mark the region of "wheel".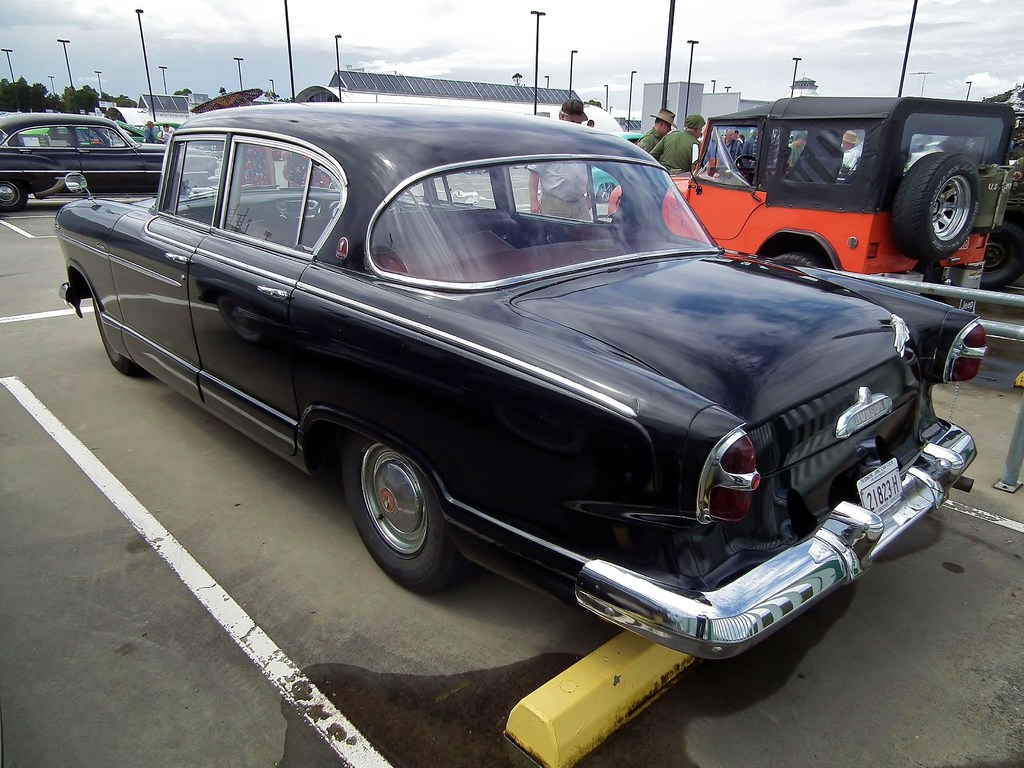
Region: Rect(976, 222, 1022, 291).
